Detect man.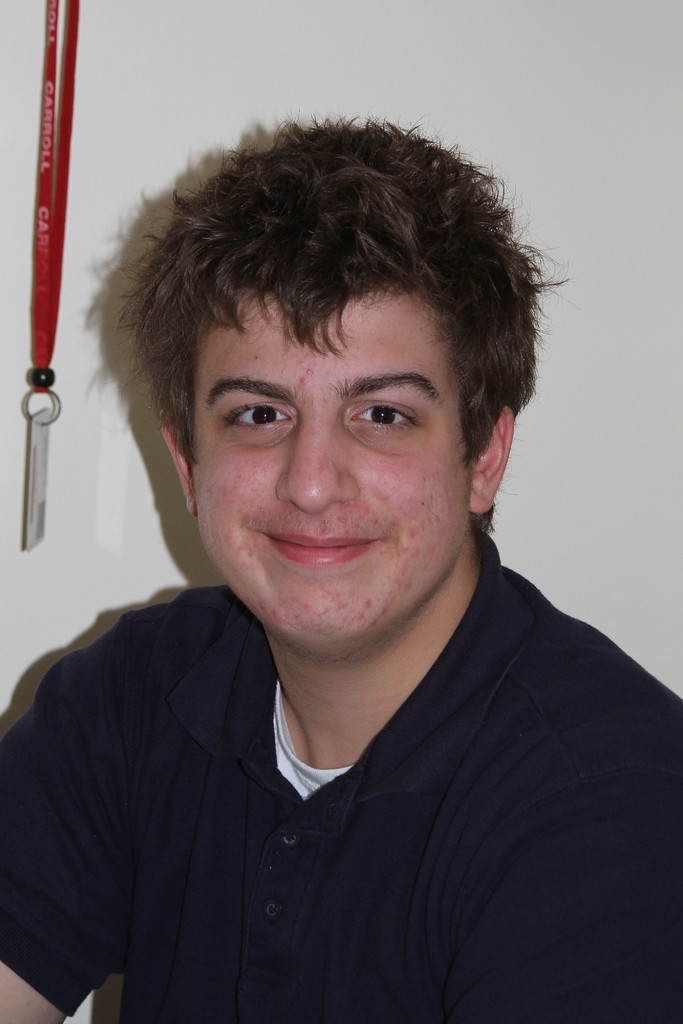
Detected at [left=13, top=119, right=682, bottom=992].
